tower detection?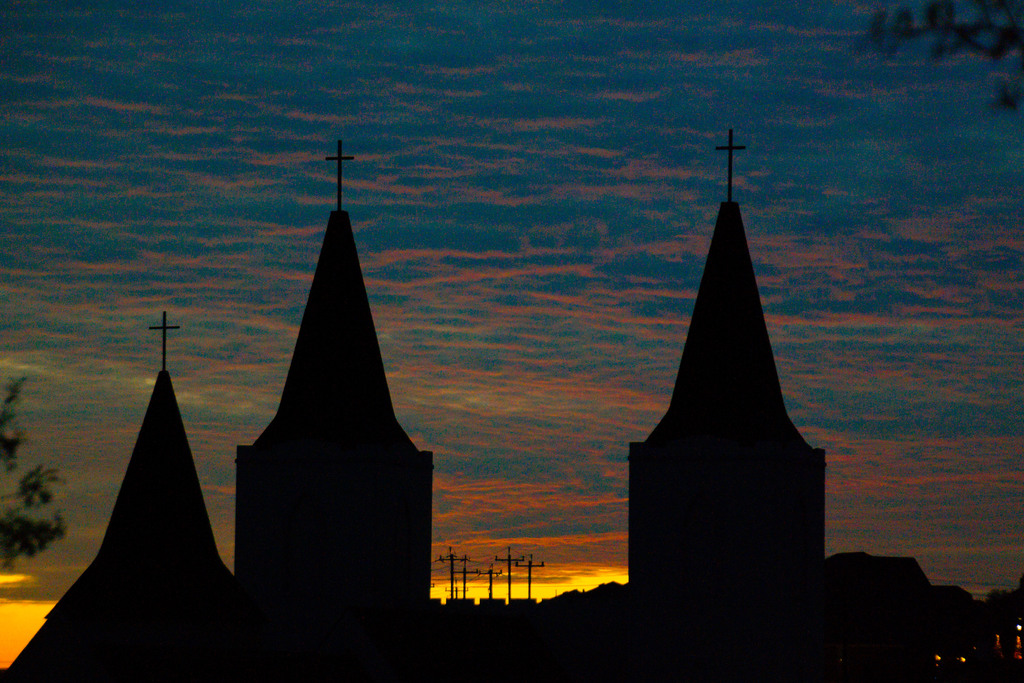
(left=3, top=299, right=237, bottom=682)
